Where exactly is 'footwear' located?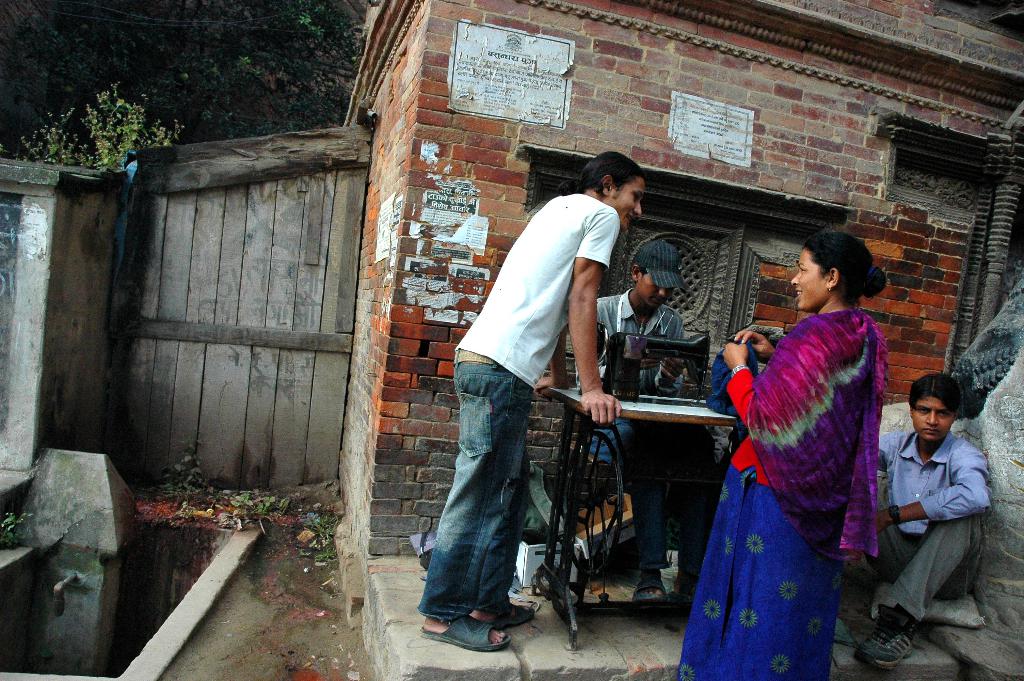
Its bounding box is (x1=671, y1=582, x2=698, y2=608).
